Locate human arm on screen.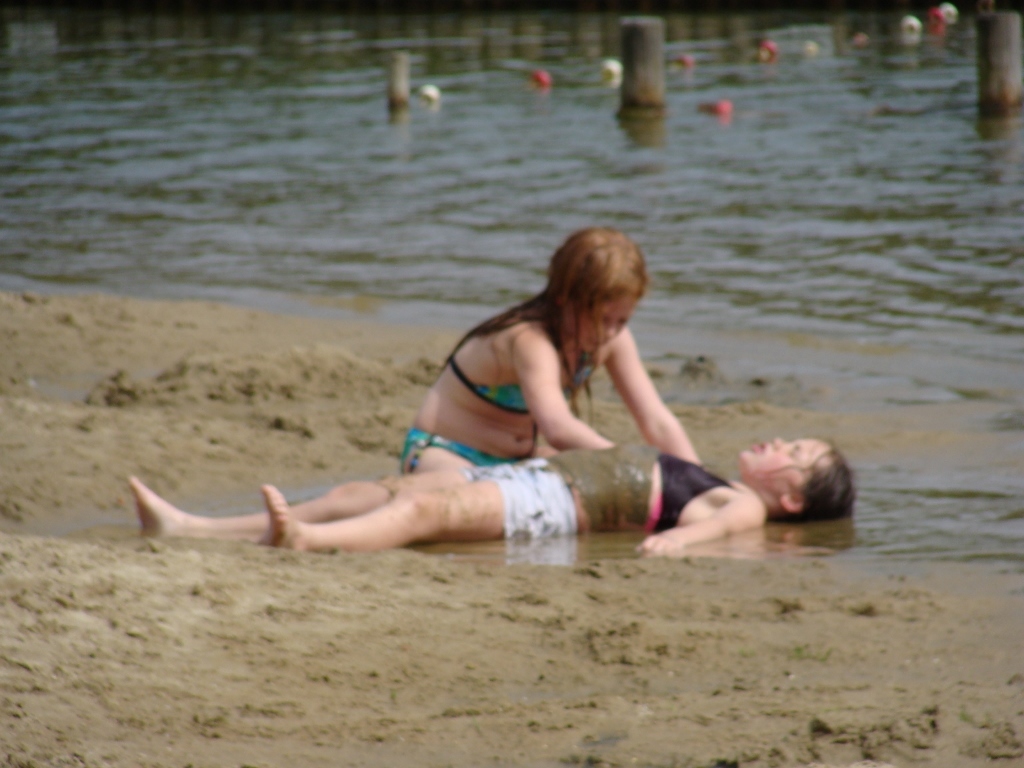
On screen at l=662, t=477, r=783, b=559.
